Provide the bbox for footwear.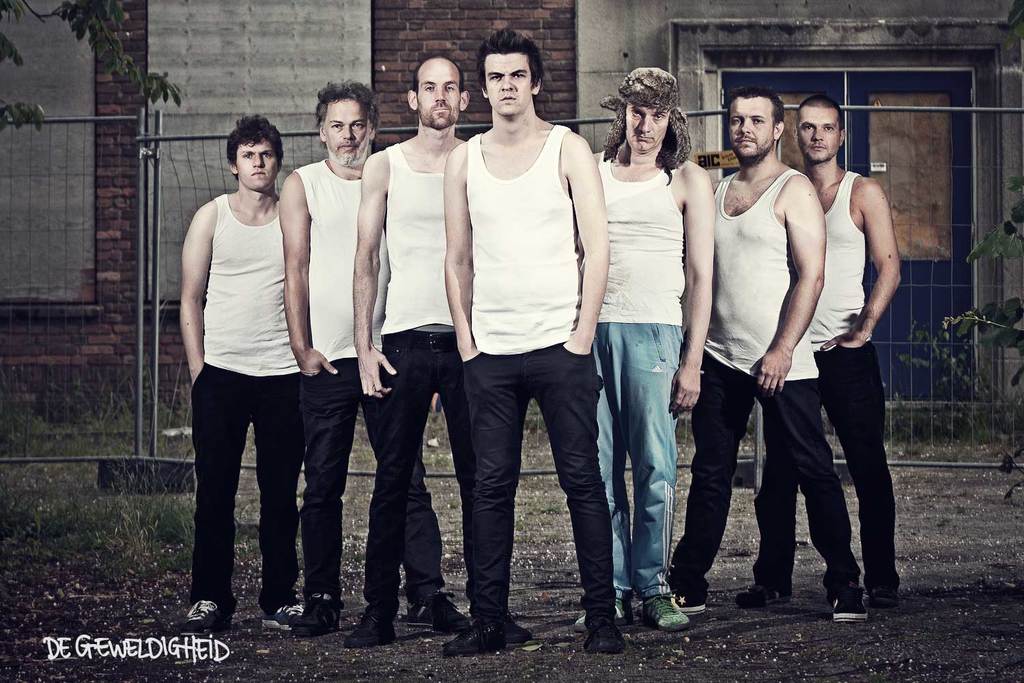
left=829, top=589, right=868, bottom=628.
